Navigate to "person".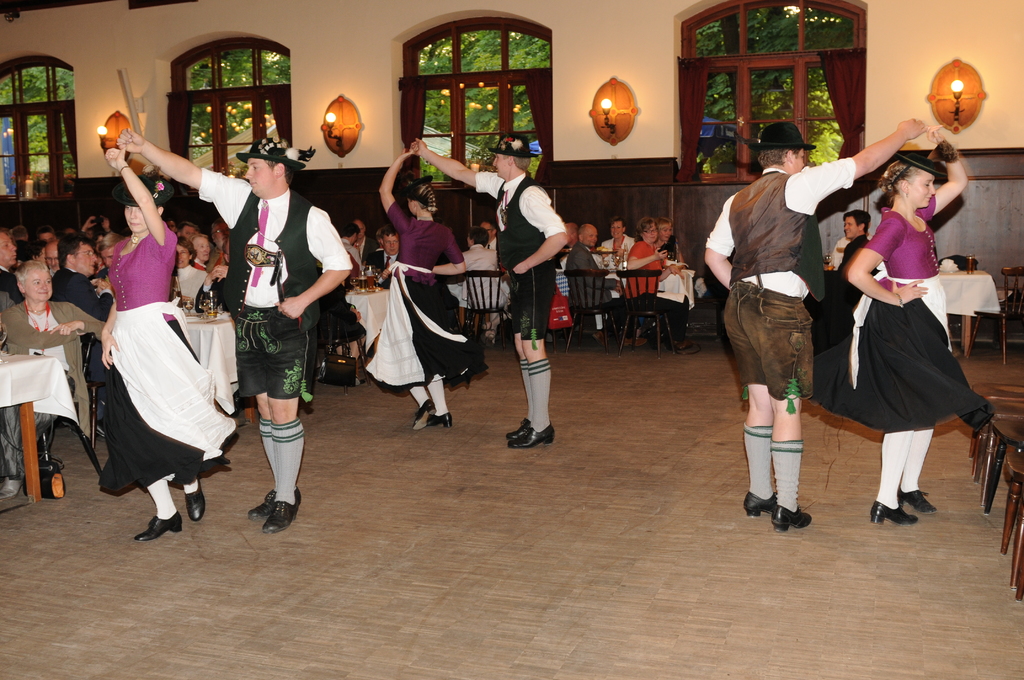
Navigation target: {"left": 344, "top": 147, "right": 483, "bottom": 437}.
